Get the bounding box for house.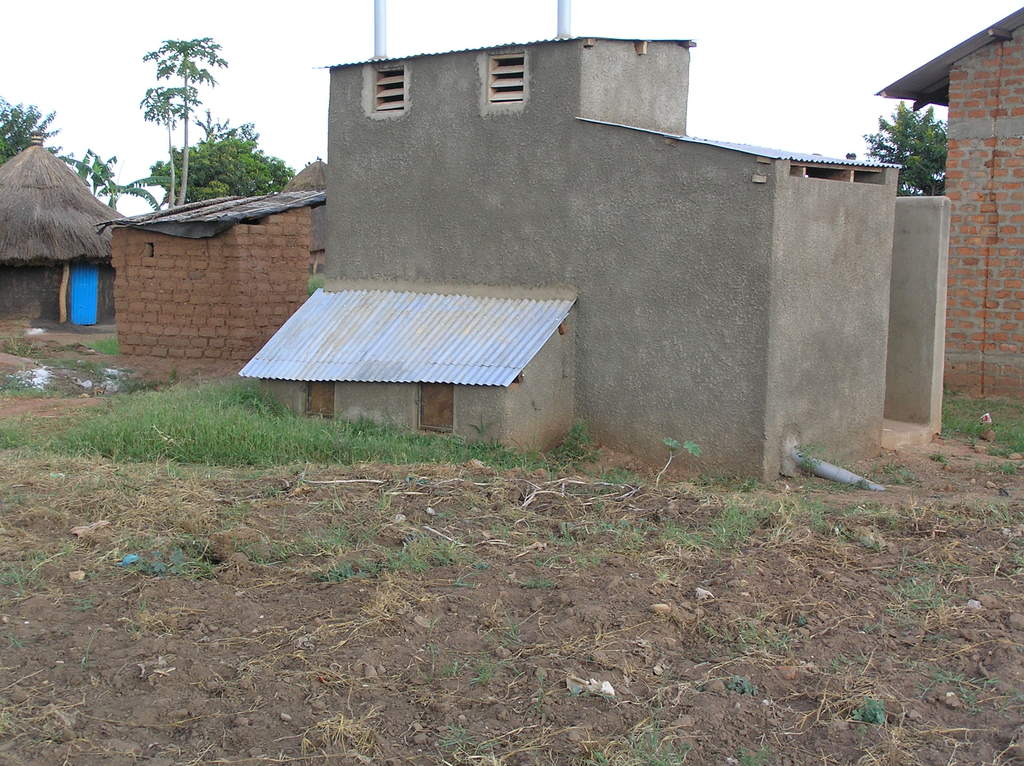
pyautogui.locateOnScreen(235, 27, 955, 491).
